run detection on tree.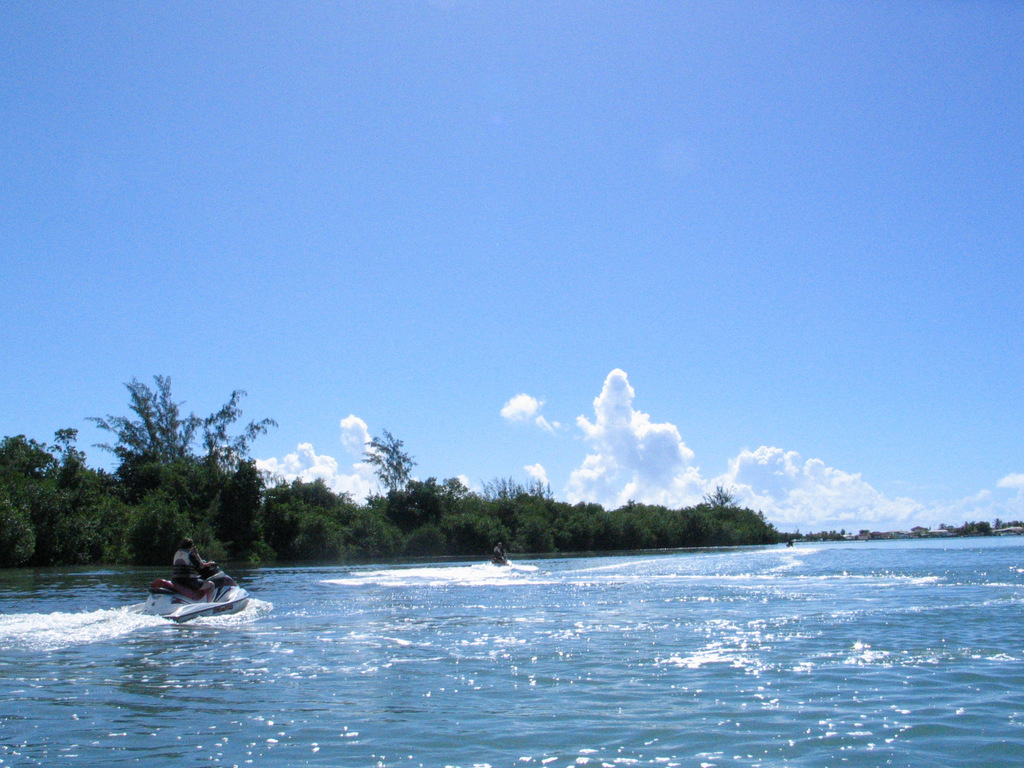
Result: <bbox>361, 422, 416, 505</bbox>.
